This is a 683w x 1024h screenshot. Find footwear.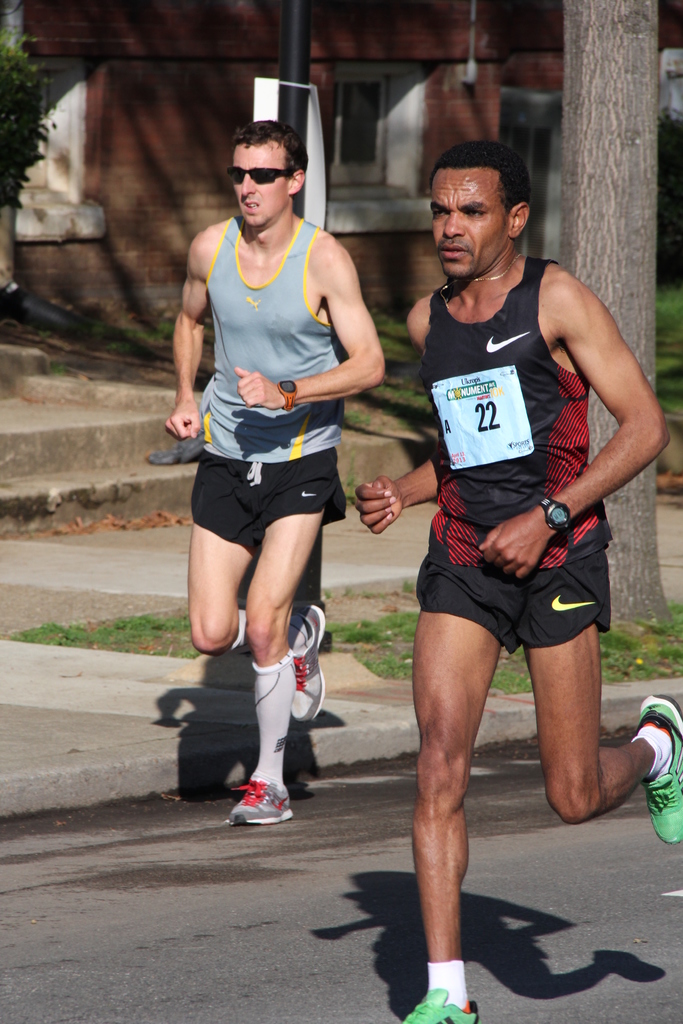
Bounding box: locate(634, 692, 682, 844).
